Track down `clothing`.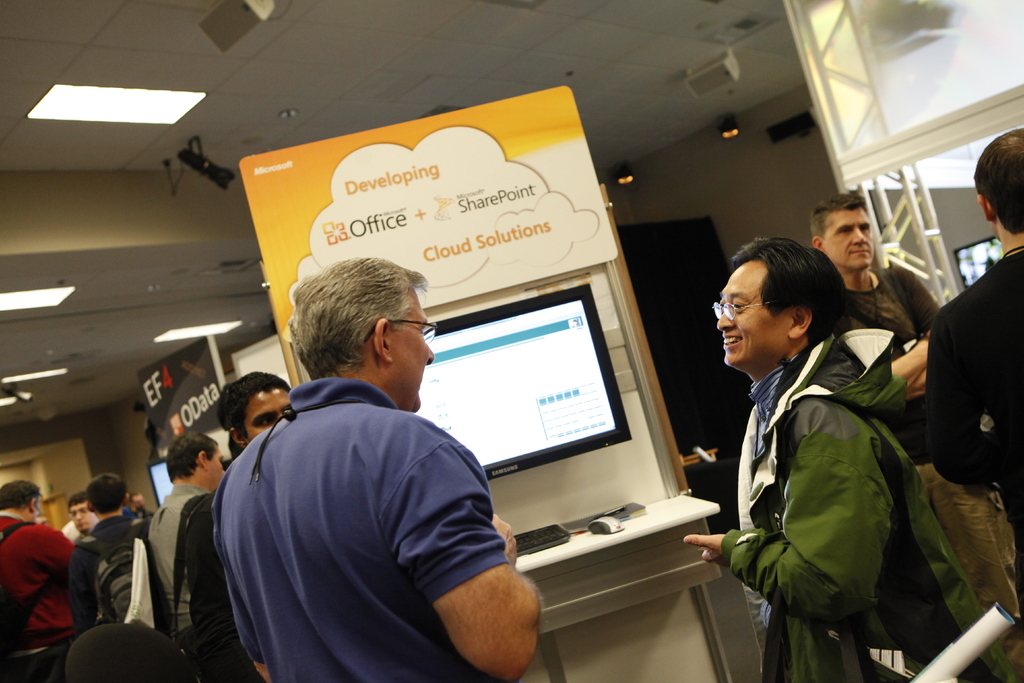
Tracked to crop(923, 251, 1023, 609).
